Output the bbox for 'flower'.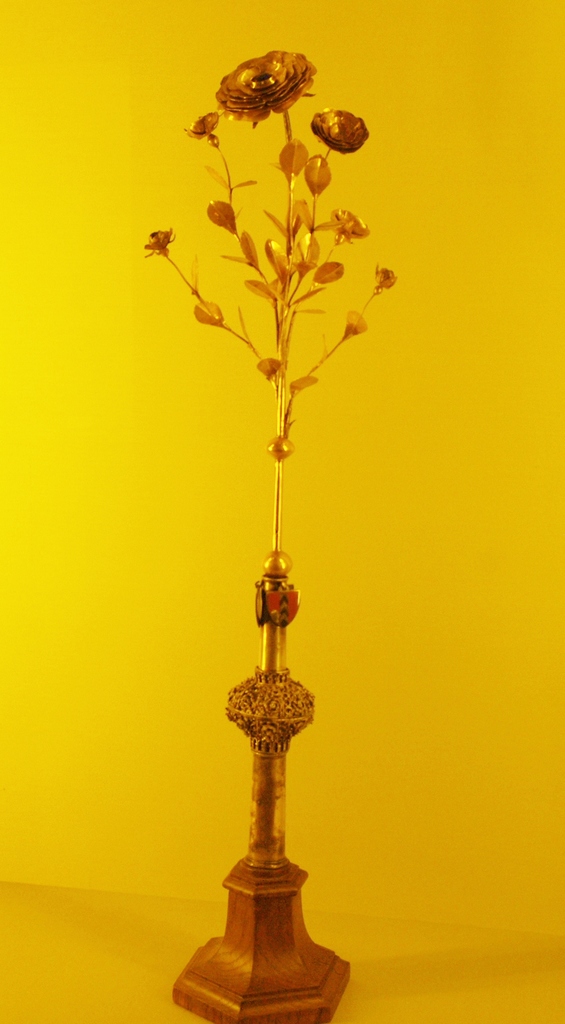
<region>136, 230, 175, 259</region>.
